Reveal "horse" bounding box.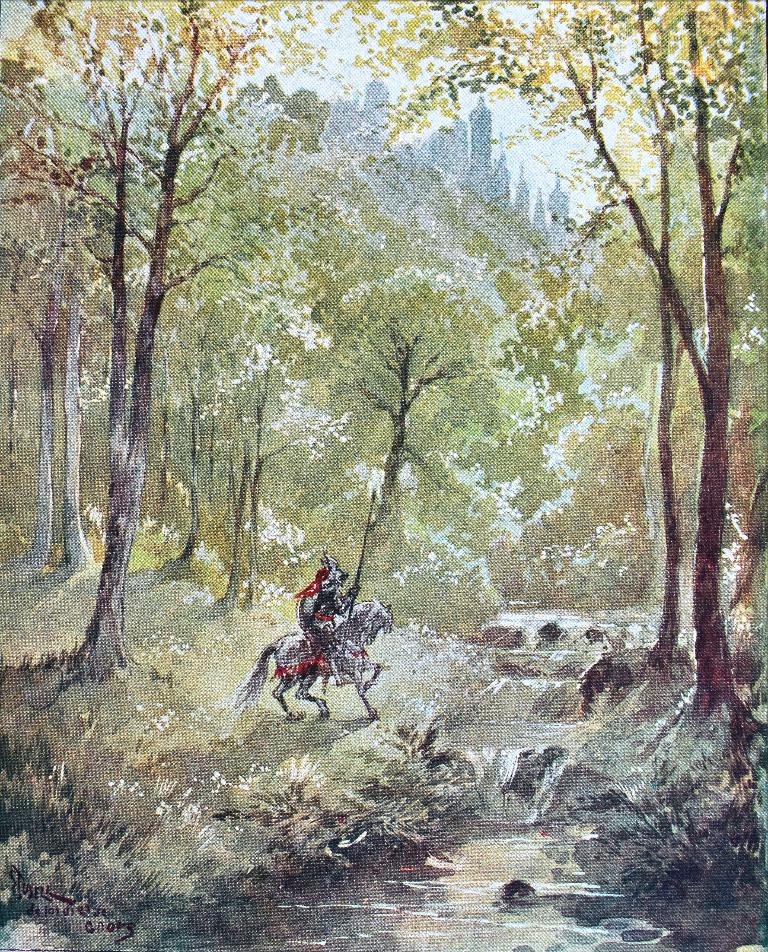
Revealed: <box>242,595,396,718</box>.
